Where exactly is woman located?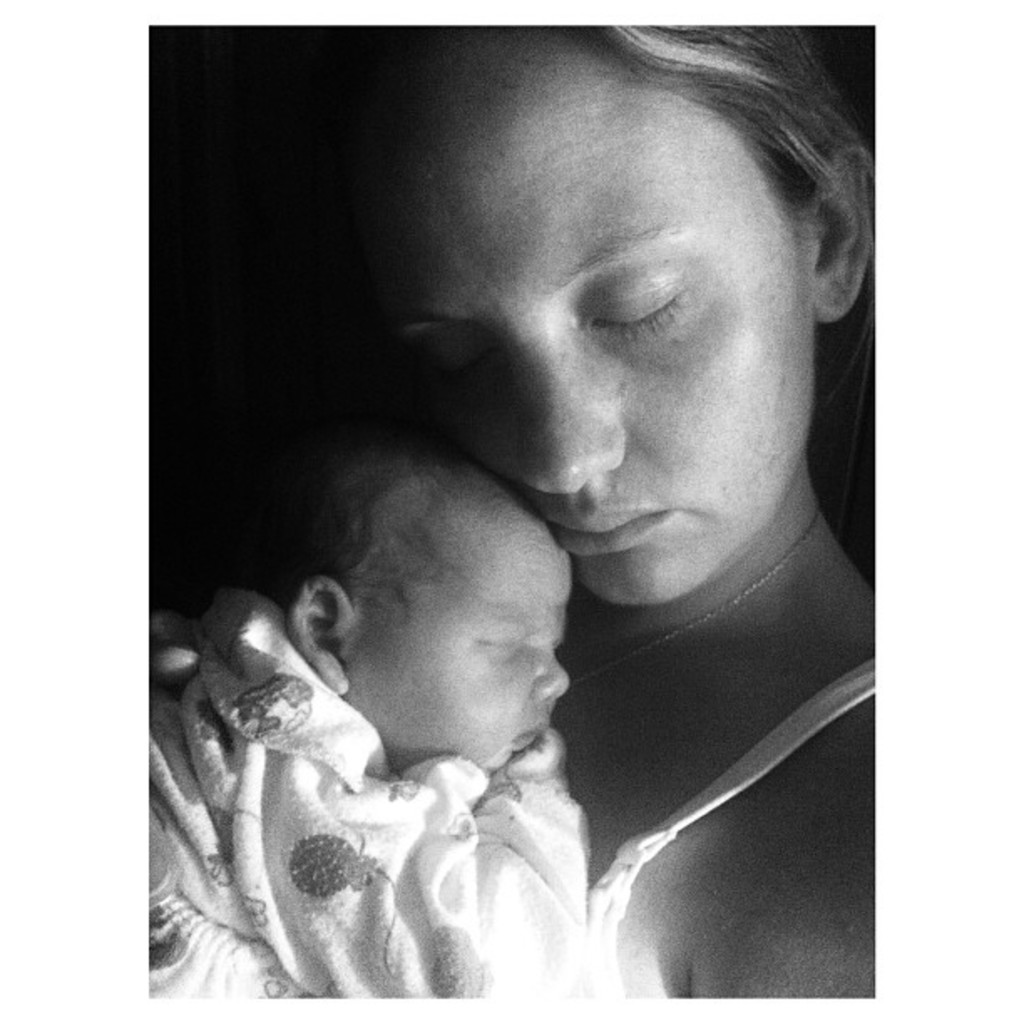
Its bounding box is left=114, top=44, right=949, bottom=1004.
